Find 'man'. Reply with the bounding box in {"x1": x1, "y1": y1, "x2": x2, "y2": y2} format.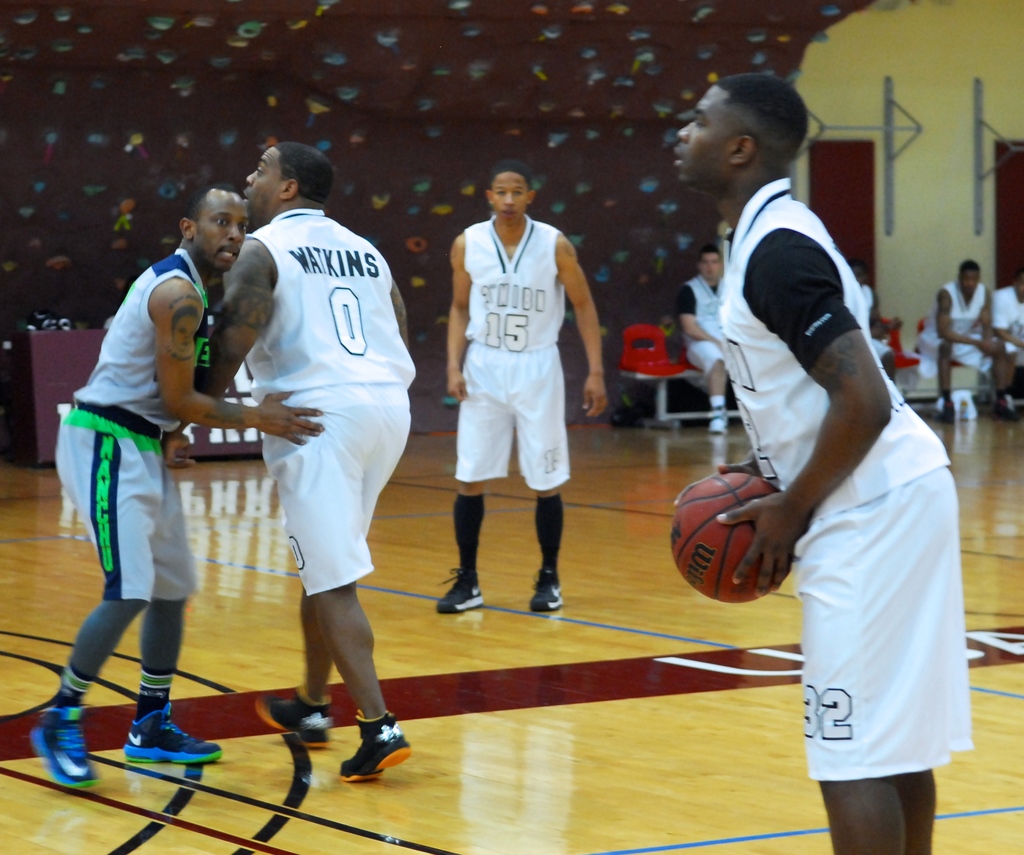
{"x1": 668, "y1": 252, "x2": 744, "y2": 436}.
